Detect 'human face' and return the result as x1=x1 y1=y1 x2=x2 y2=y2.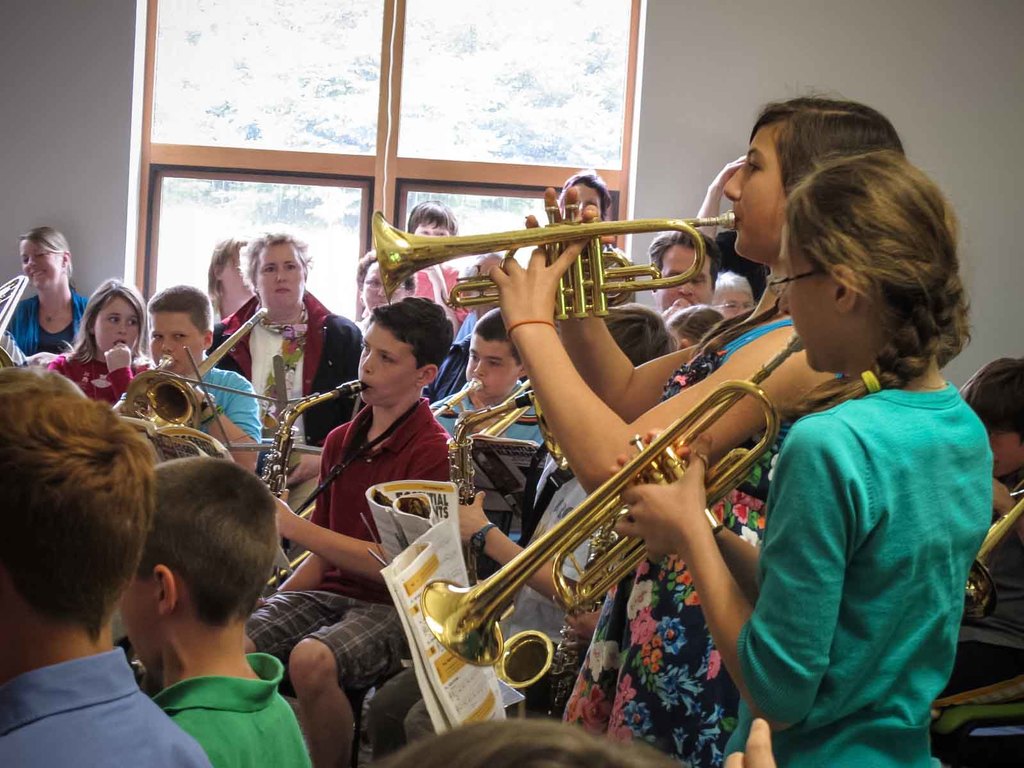
x1=712 y1=287 x2=755 y2=321.
